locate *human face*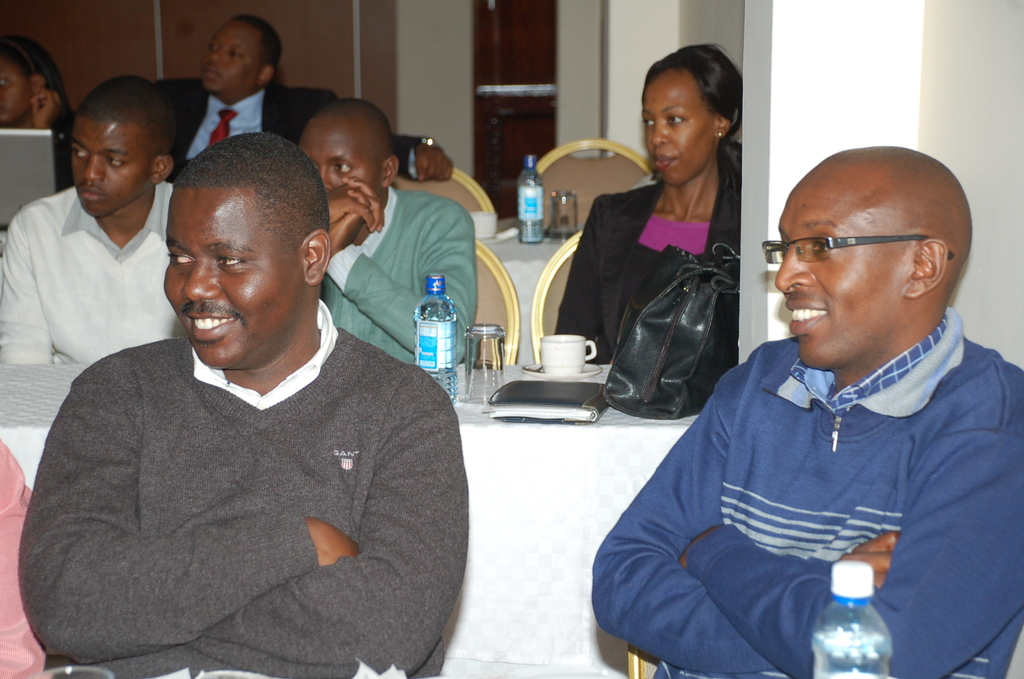
BBox(295, 117, 383, 205)
